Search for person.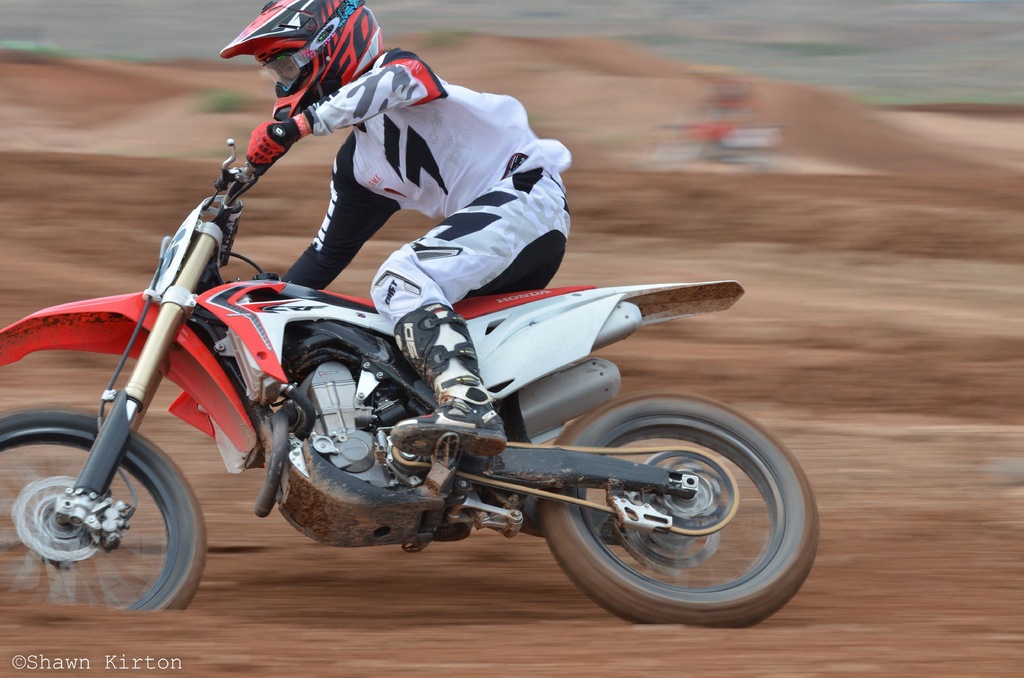
Found at x1=220 y1=0 x2=571 y2=460.
